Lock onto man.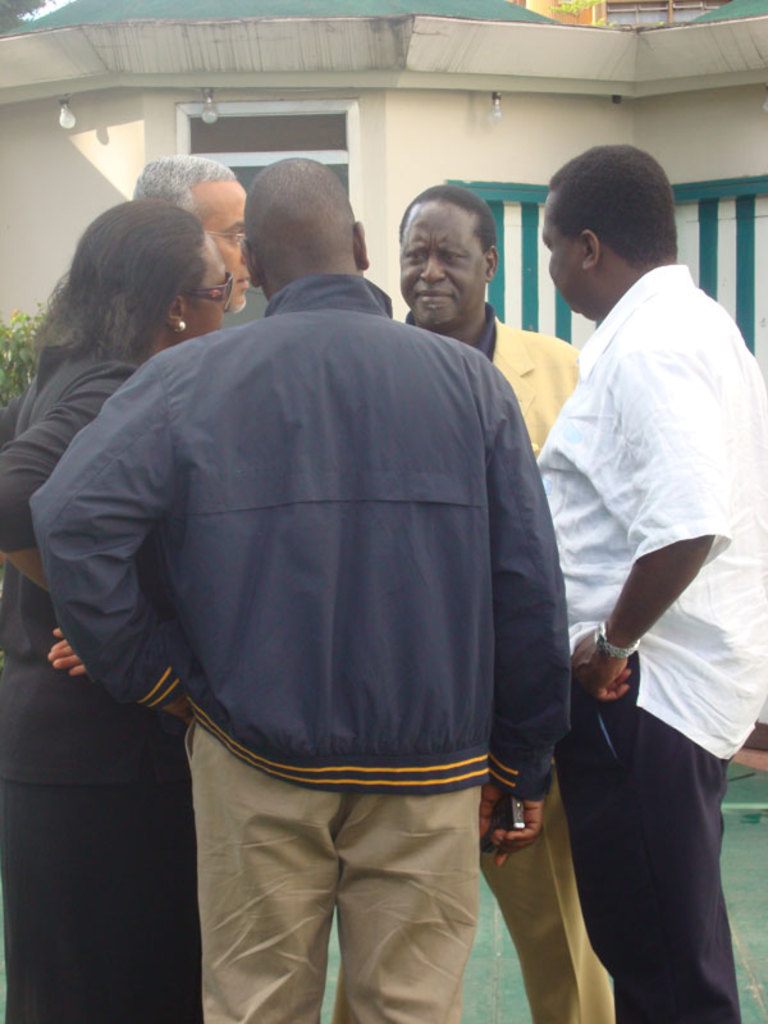
Locked: bbox=(141, 152, 252, 311).
